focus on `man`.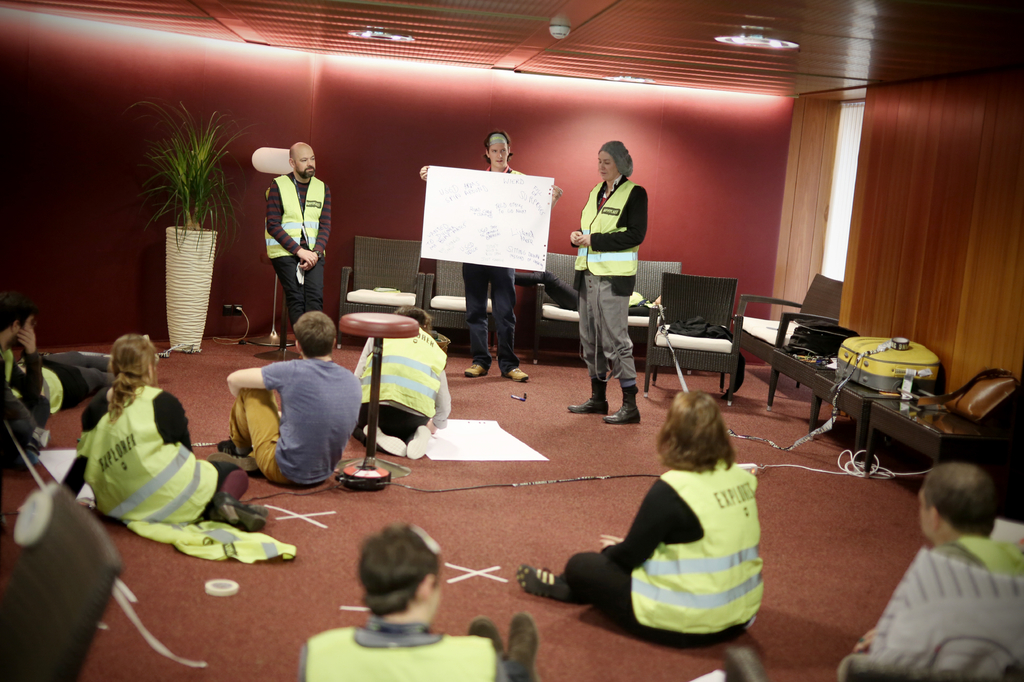
Focused at [x1=292, y1=522, x2=543, y2=681].
